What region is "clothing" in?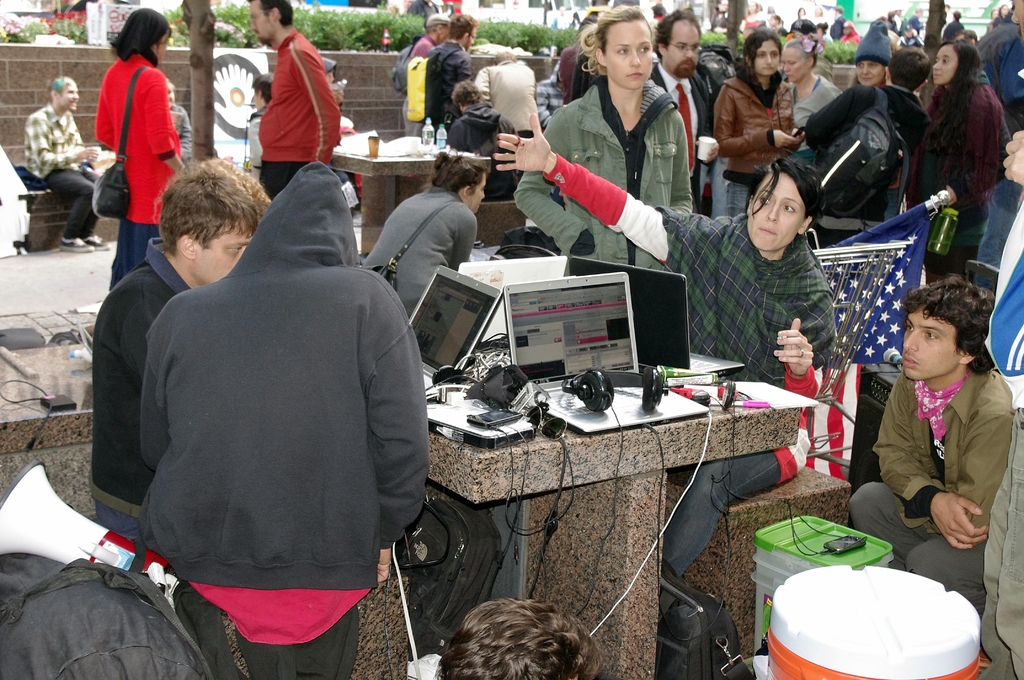
bbox=(545, 151, 836, 580).
